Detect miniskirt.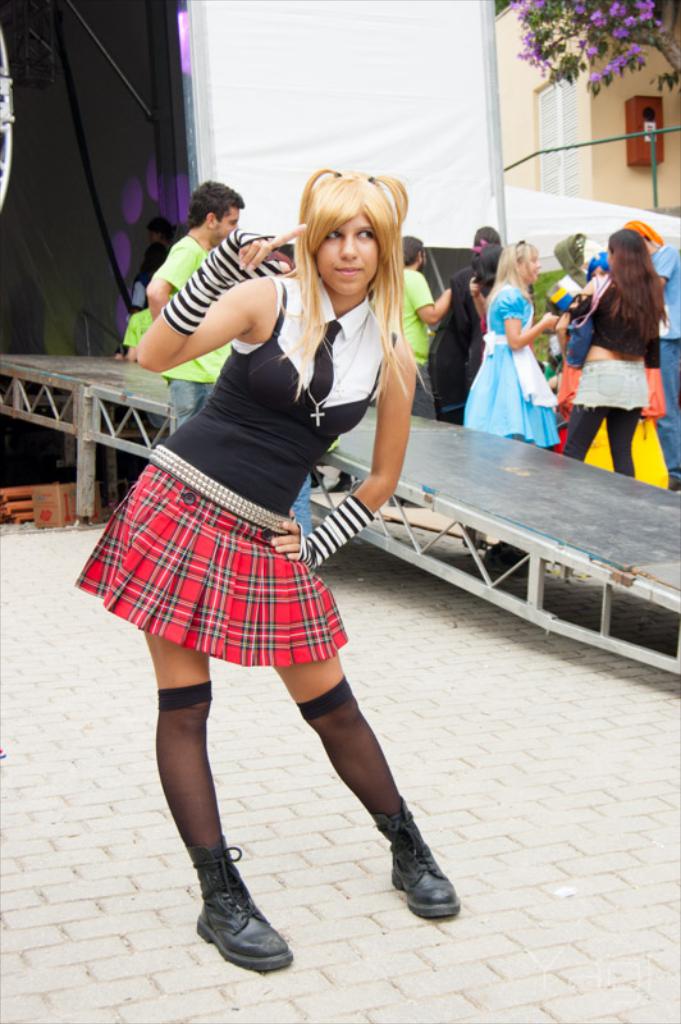
Detected at bbox=(70, 439, 351, 669).
